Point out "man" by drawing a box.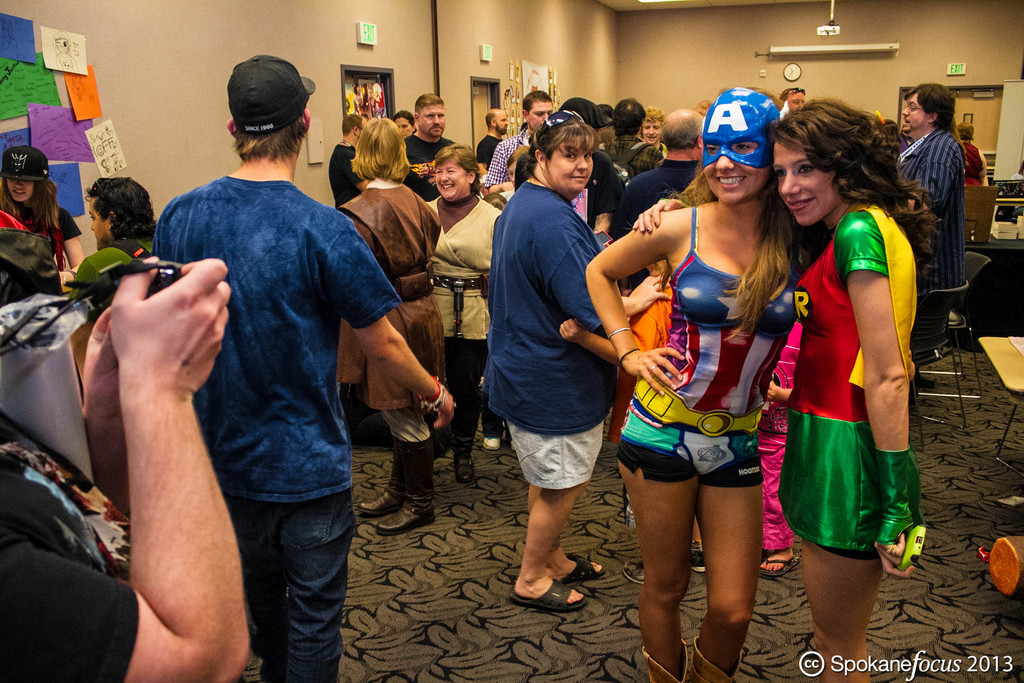
locate(465, 106, 512, 185).
